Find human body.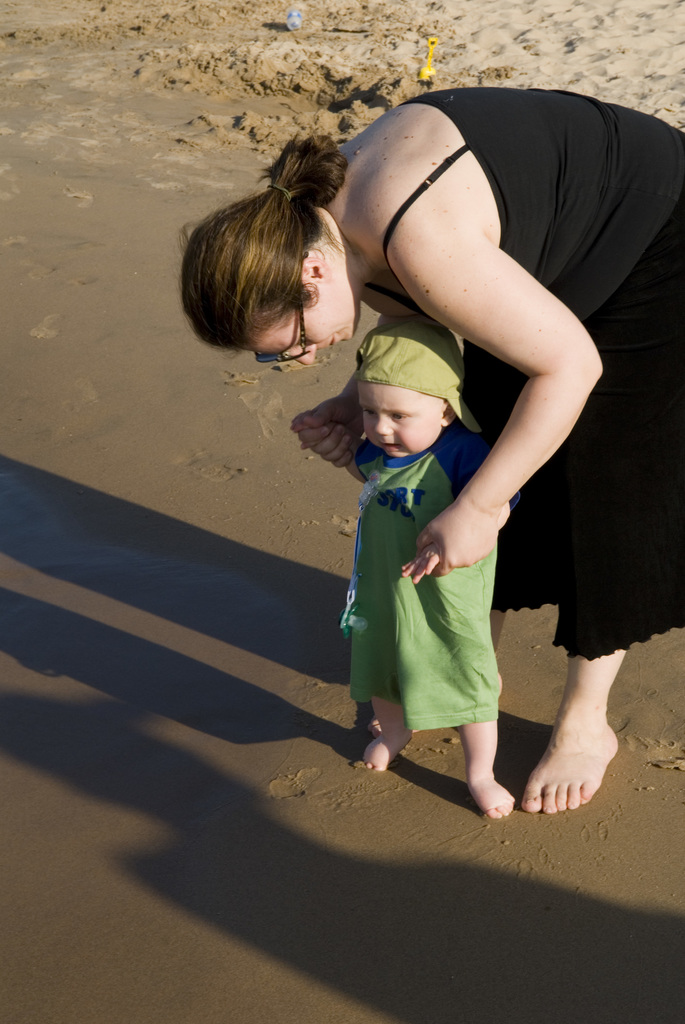
detection(291, 413, 525, 824).
